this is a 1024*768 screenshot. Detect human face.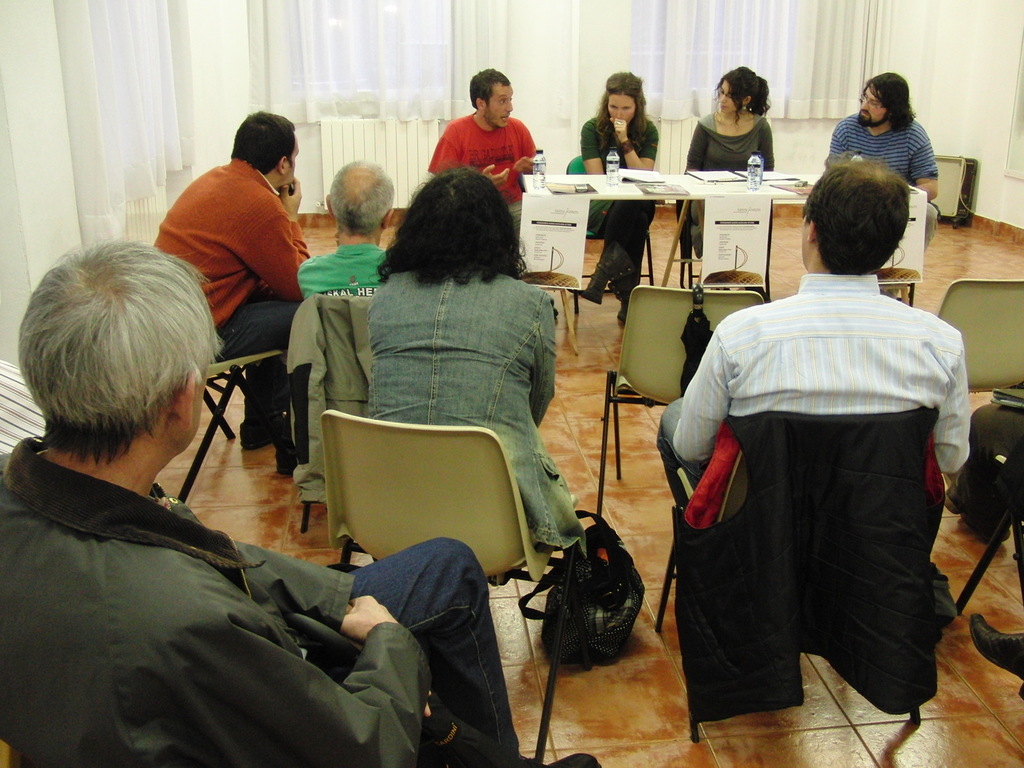
[195,356,211,439].
